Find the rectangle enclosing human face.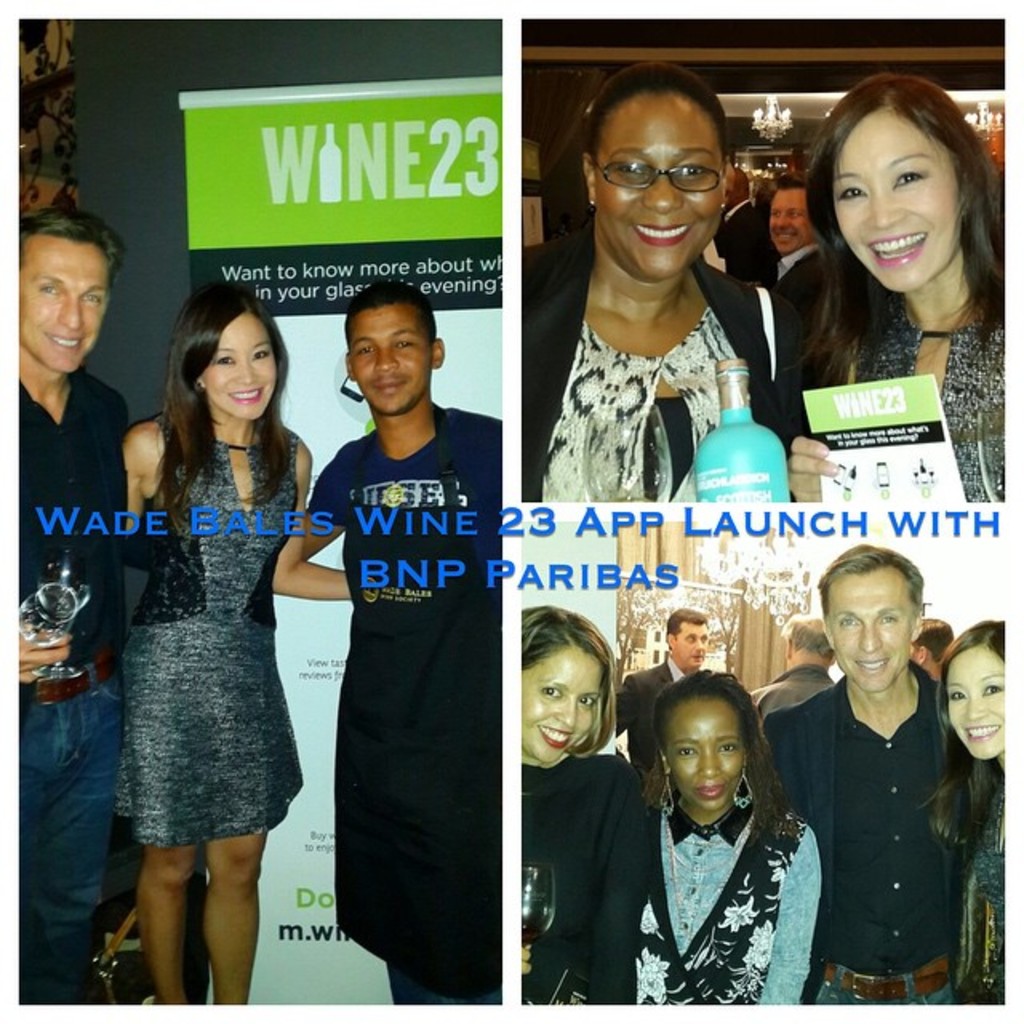
box=[14, 237, 112, 378].
